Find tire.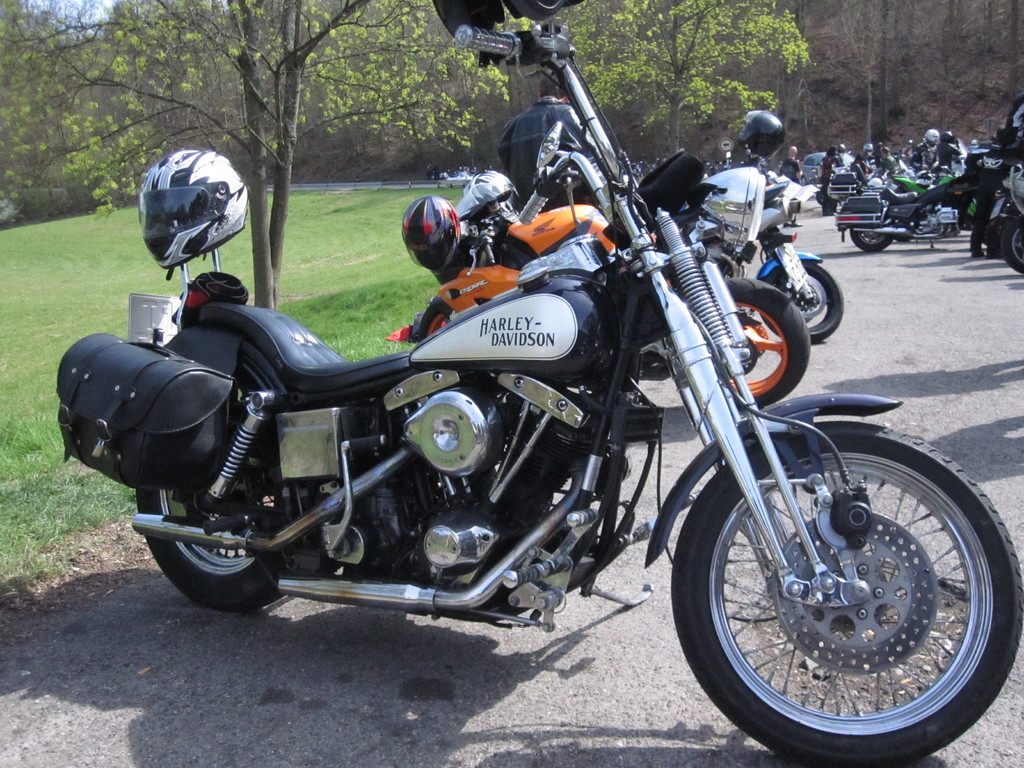
<bbox>761, 257, 848, 344</bbox>.
